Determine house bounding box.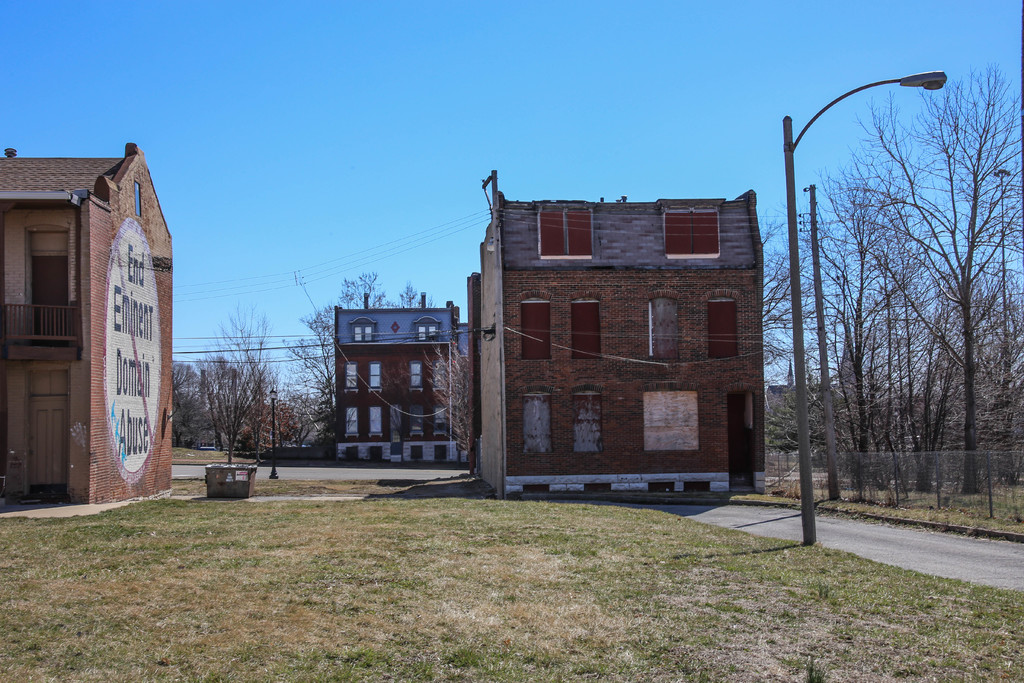
Determined: region(467, 164, 758, 502).
